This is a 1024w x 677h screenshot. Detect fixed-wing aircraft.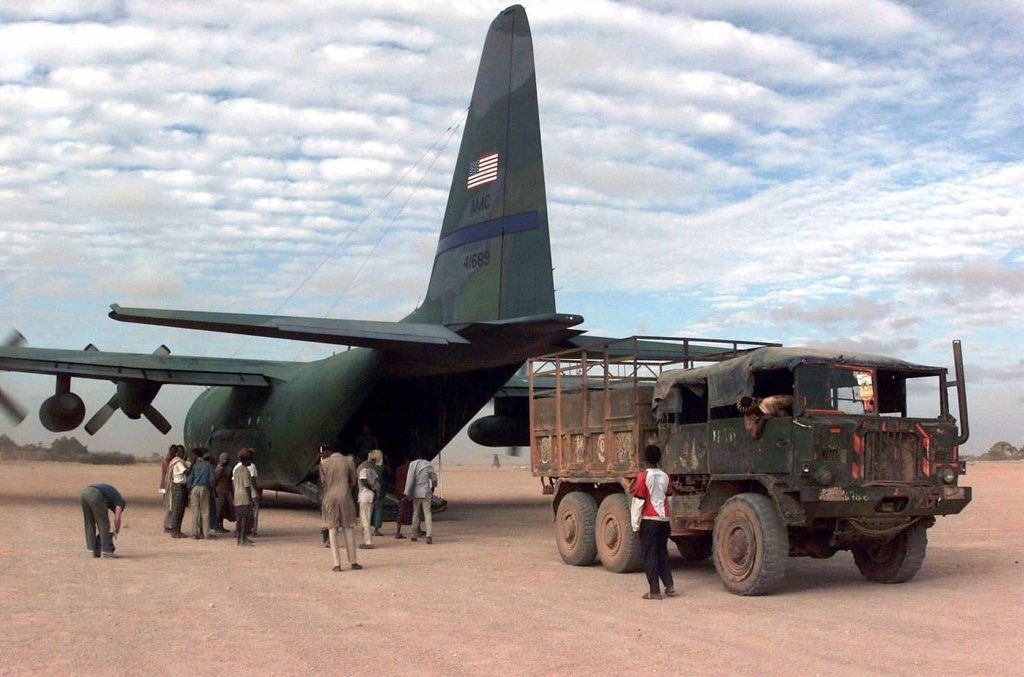
select_region(0, 0, 752, 524).
